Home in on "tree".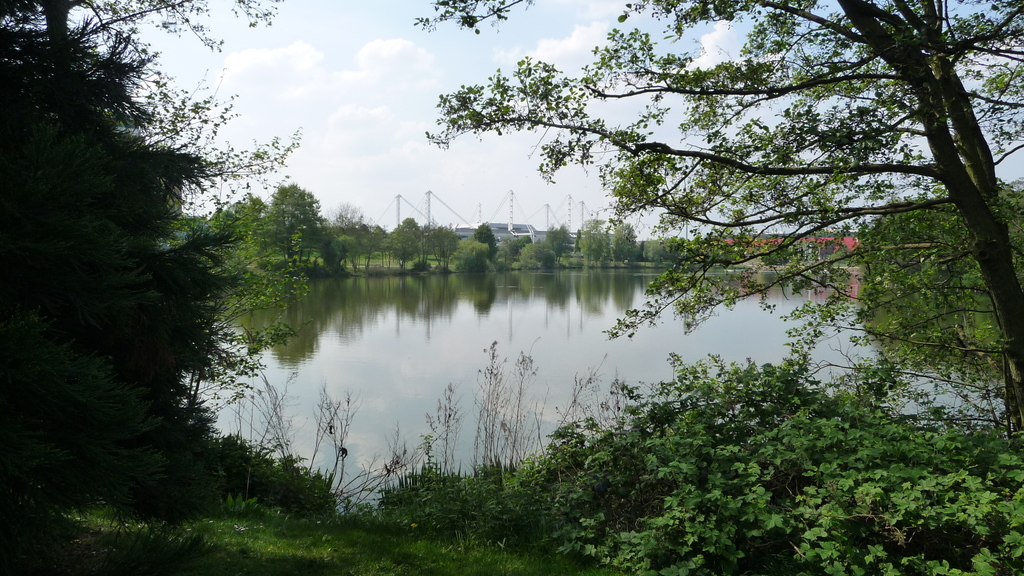
Homed in at [836, 178, 1023, 354].
